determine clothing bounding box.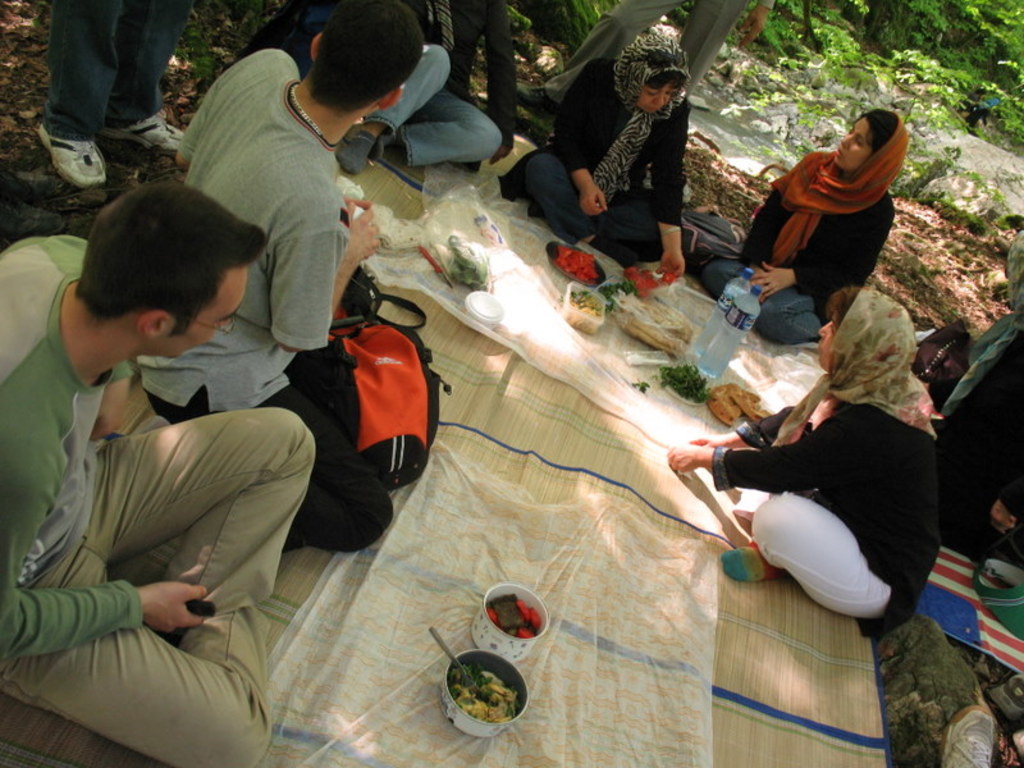
Determined: x1=547, y1=0, x2=774, y2=105.
